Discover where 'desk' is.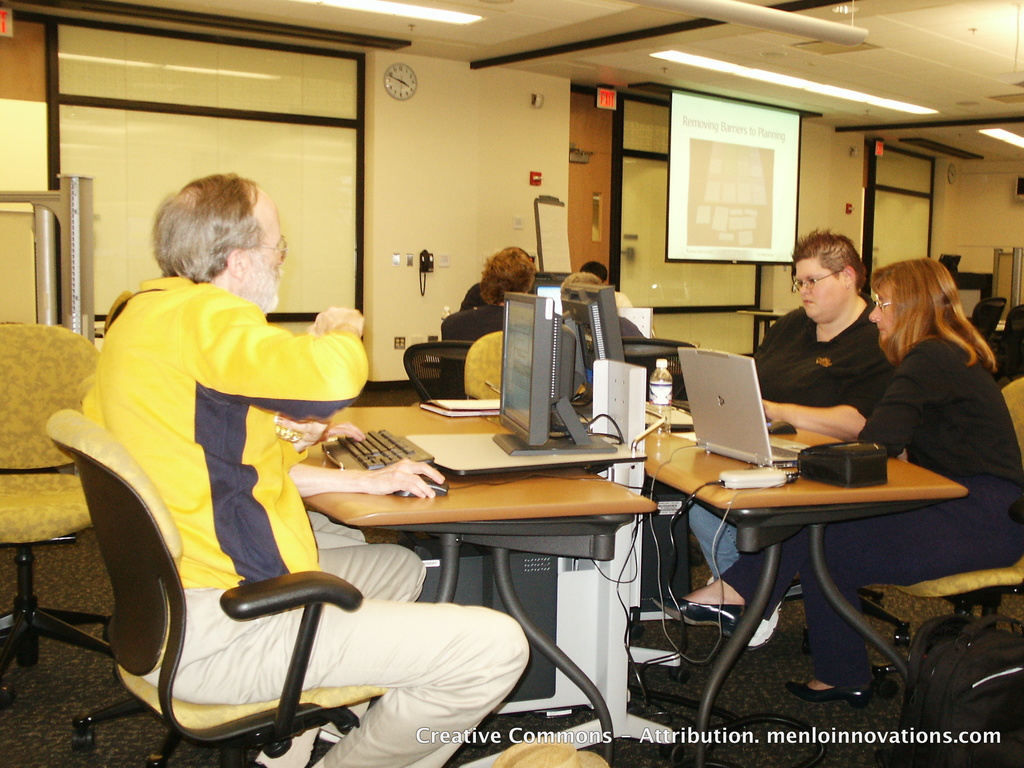
Discovered at [295,410,659,767].
